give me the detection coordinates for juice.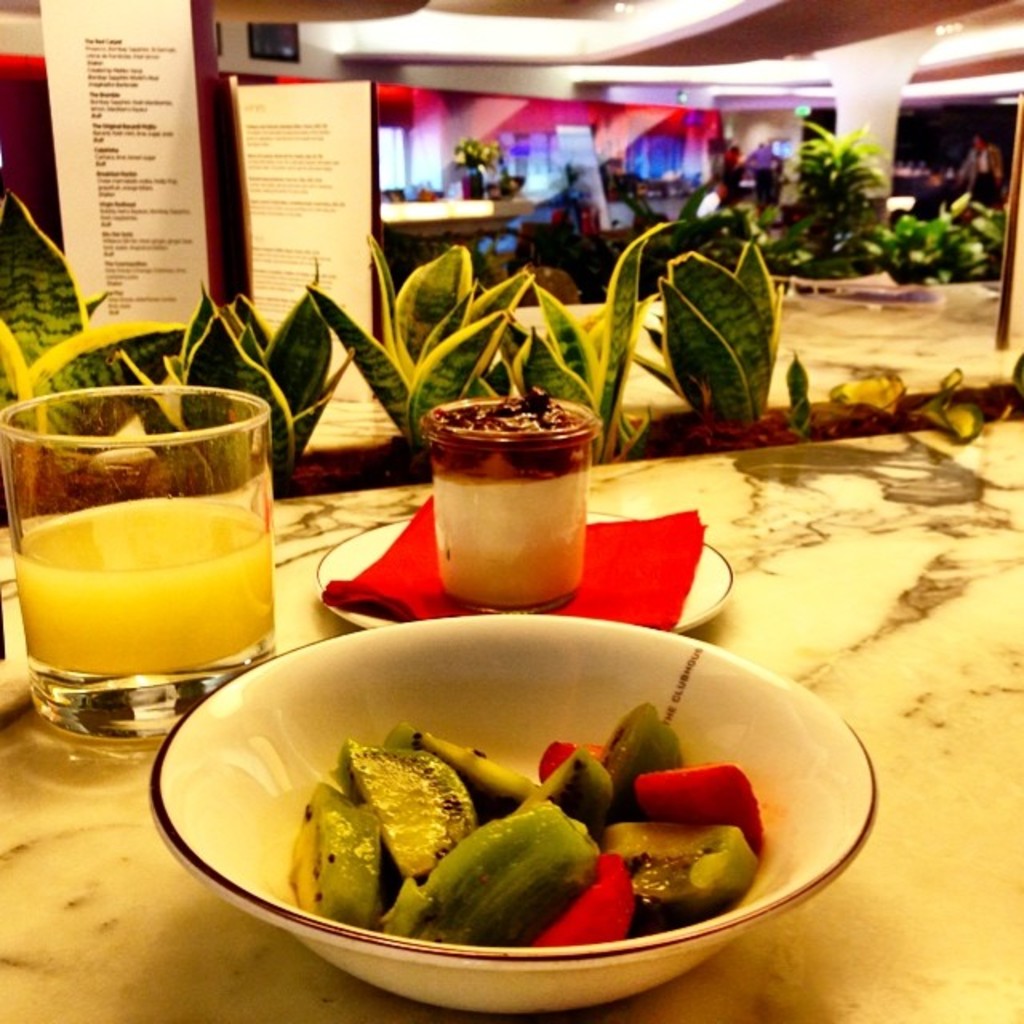
bbox=(13, 496, 275, 677).
